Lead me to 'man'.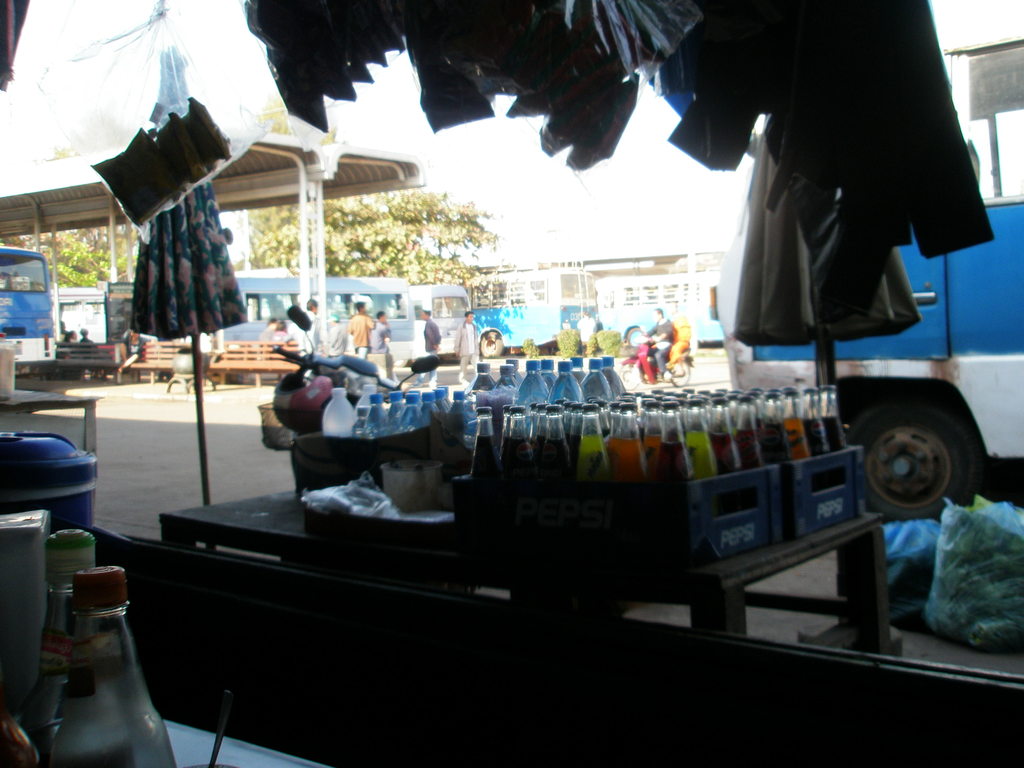
Lead to bbox(422, 307, 442, 355).
